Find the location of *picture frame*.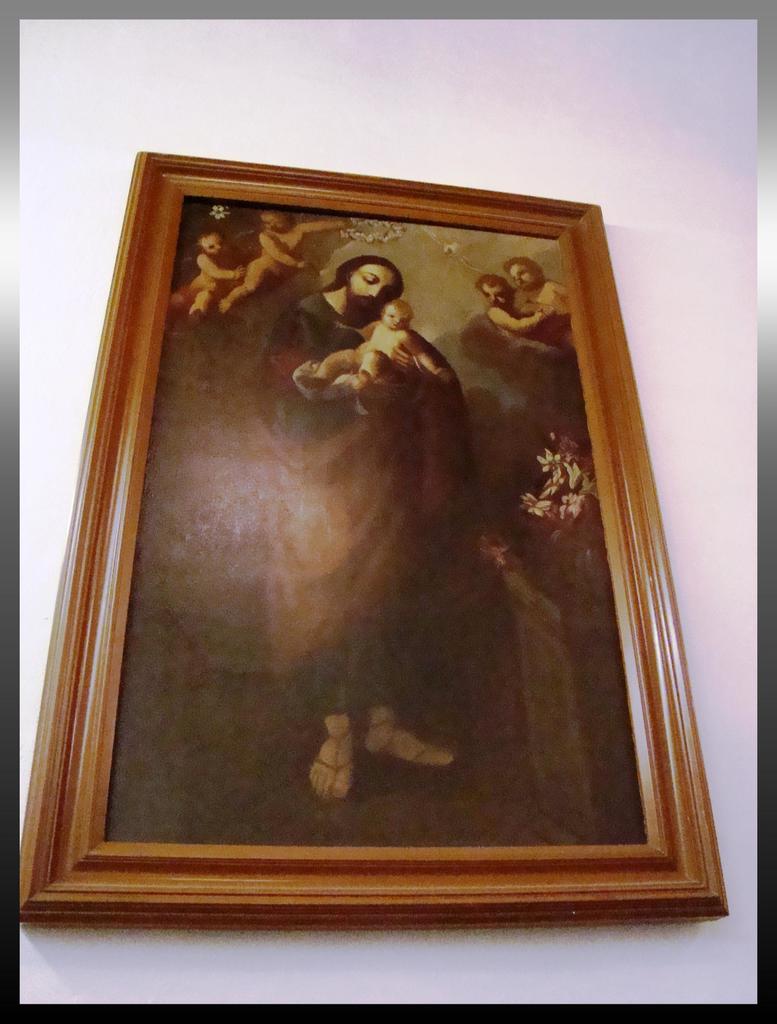
Location: BBox(13, 152, 739, 923).
